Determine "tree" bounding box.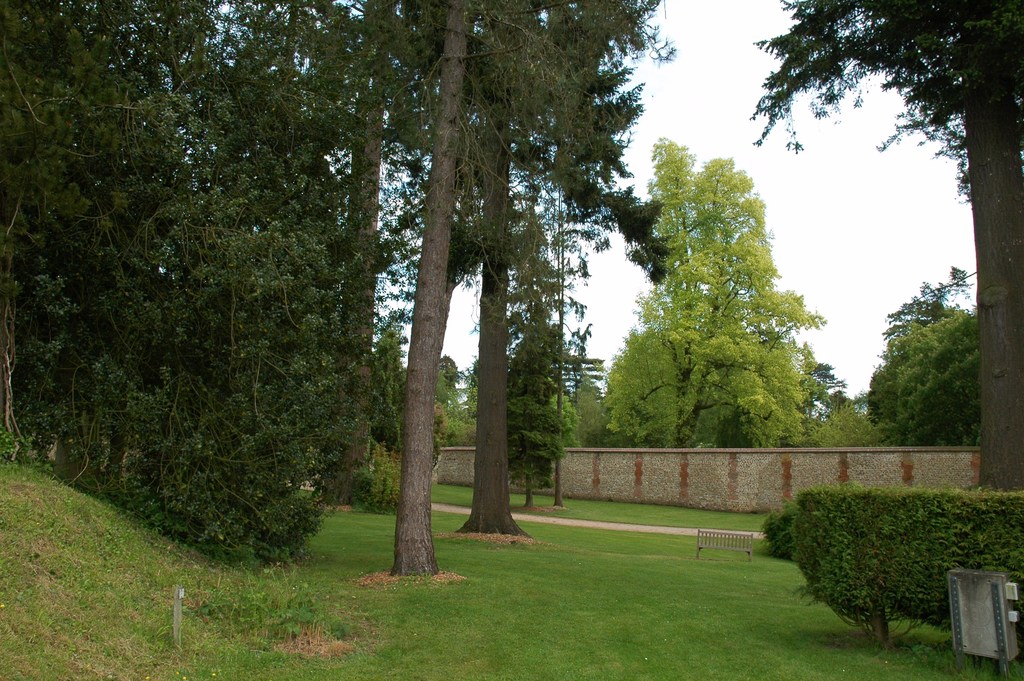
Determined: [465, 0, 675, 537].
